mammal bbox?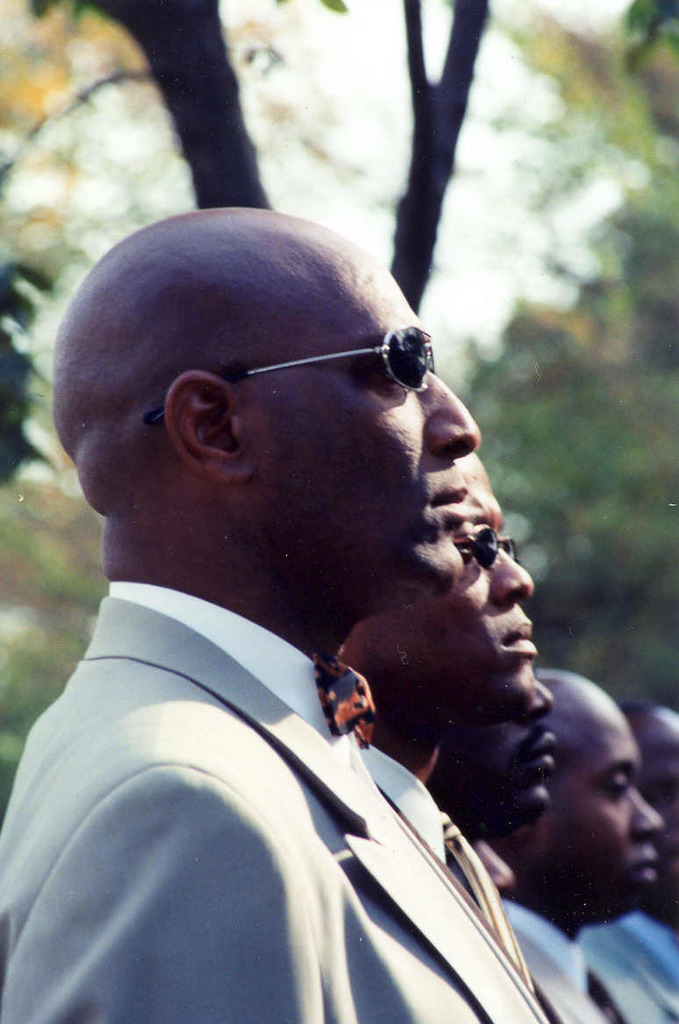
{"left": 492, "top": 663, "right": 667, "bottom": 1023}
